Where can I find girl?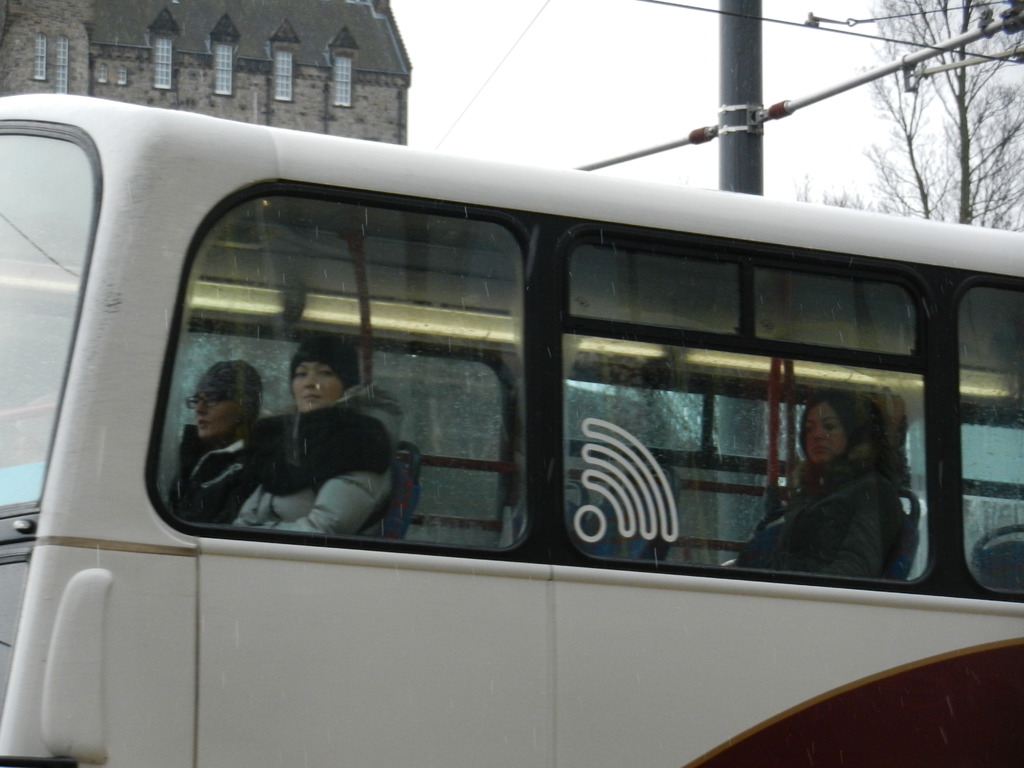
You can find it at bbox(222, 342, 406, 536).
